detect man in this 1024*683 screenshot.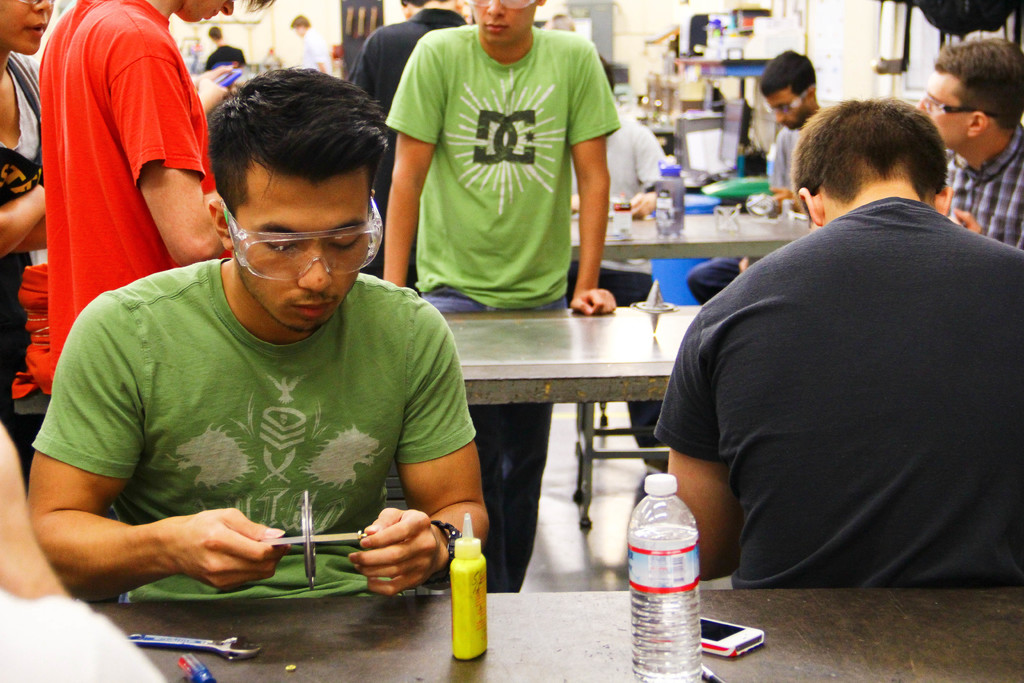
Detection: locate(365, 0, 624, 593).
